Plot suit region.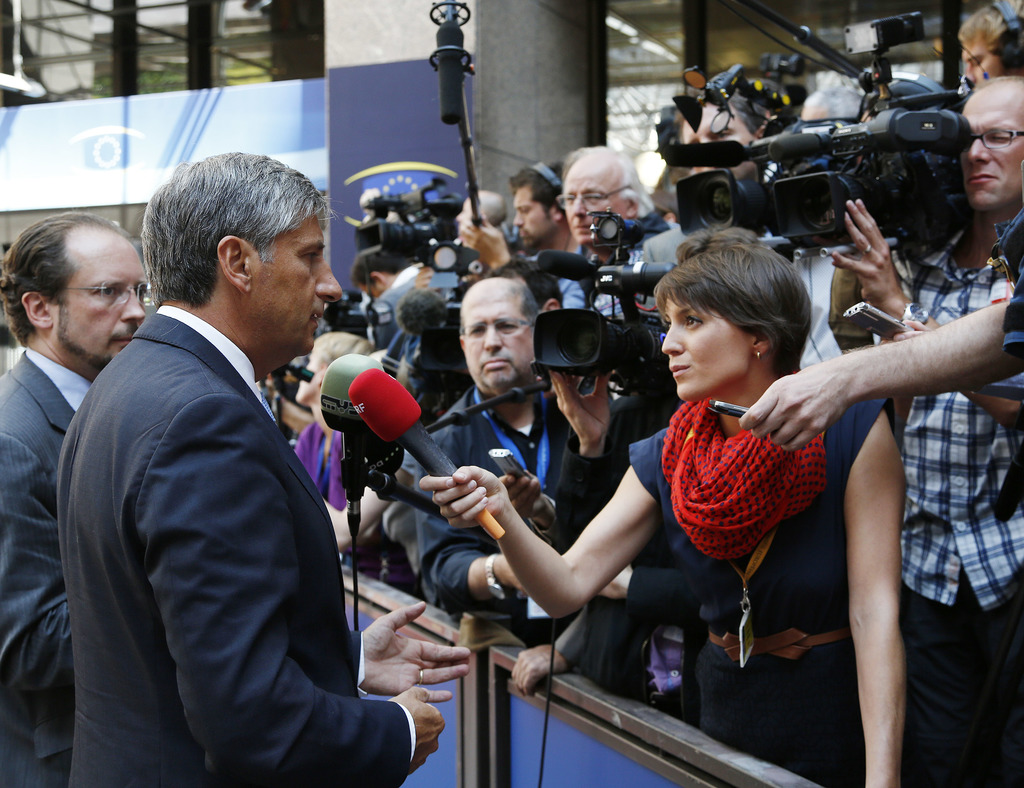
Plotted at (left=0, top=349, right=76, bottom=787).
